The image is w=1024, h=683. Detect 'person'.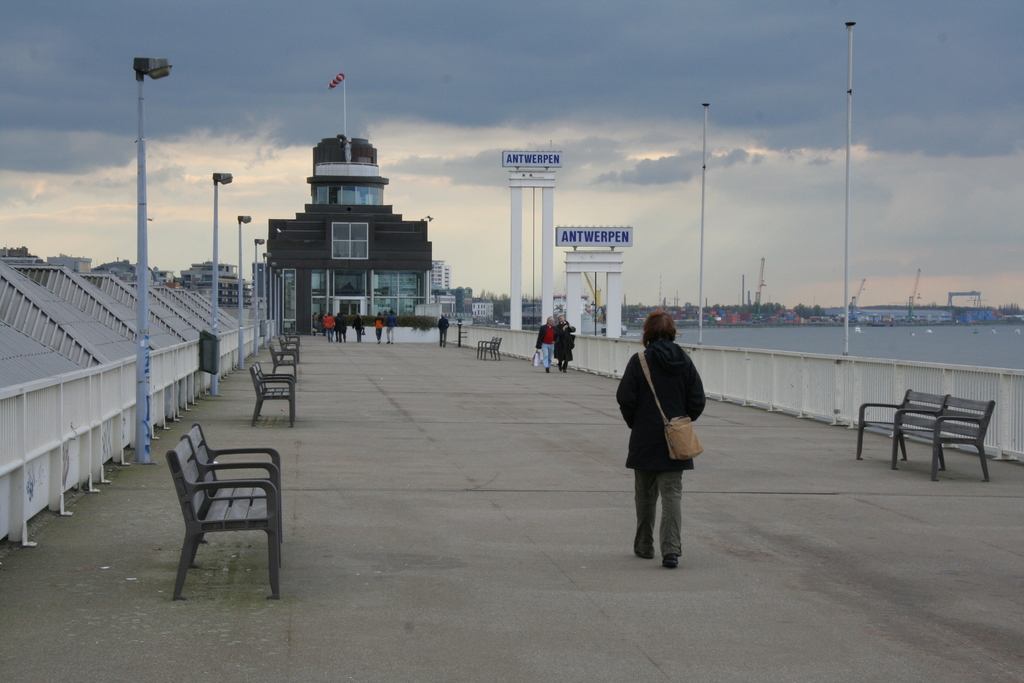
Detection: {"x1": 438, "y1": 315, "x2": 451, "y2": 347}.
